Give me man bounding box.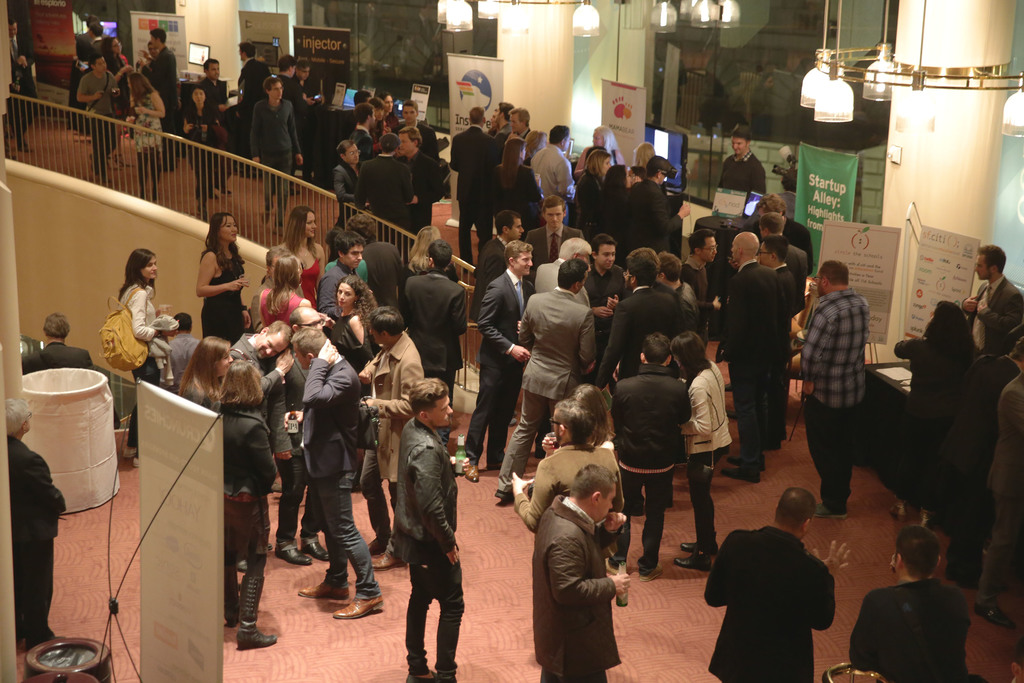
(7, 19, 23, 76).
